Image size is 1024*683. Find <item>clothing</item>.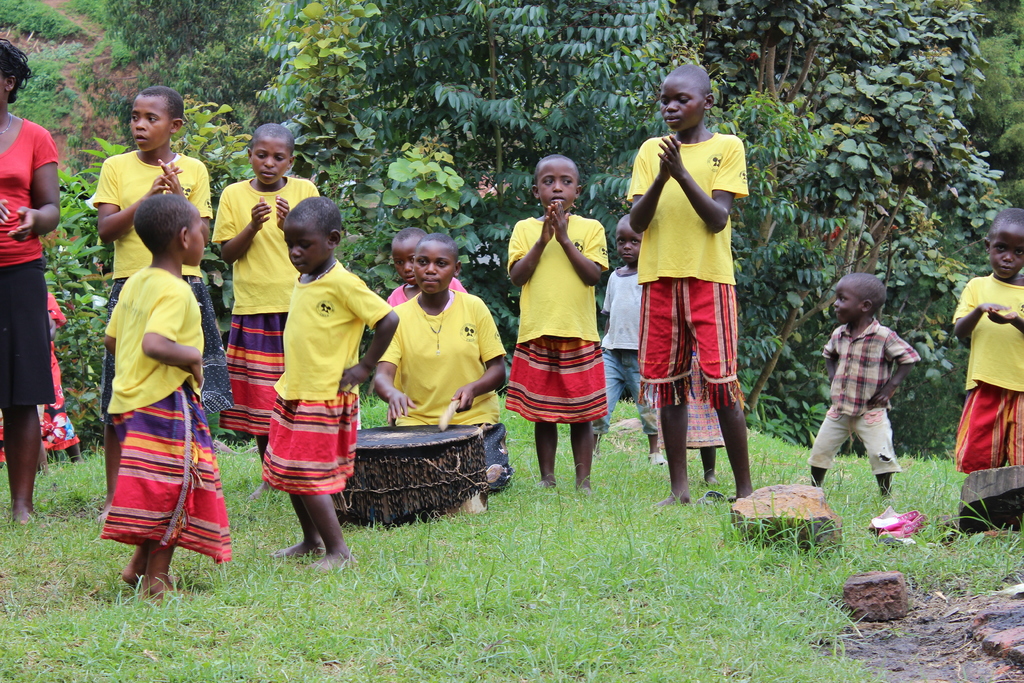
crop(612, 133, 748, 414).
